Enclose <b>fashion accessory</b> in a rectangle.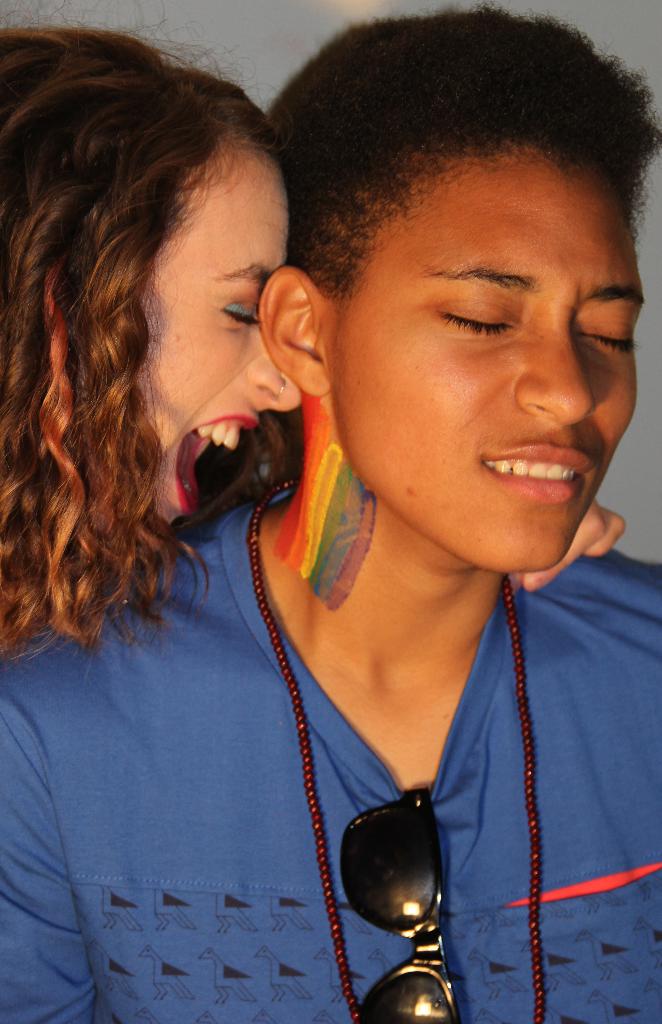
(248,476,549,1023).
